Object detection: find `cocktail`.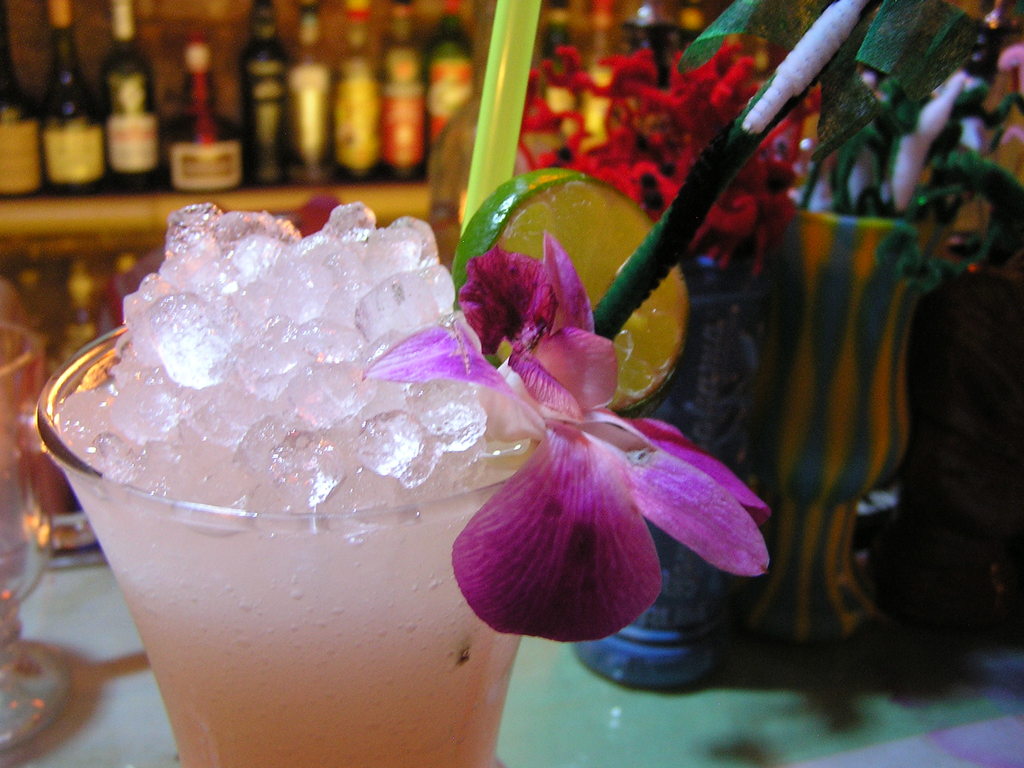
[45, 202, 683, 735].
